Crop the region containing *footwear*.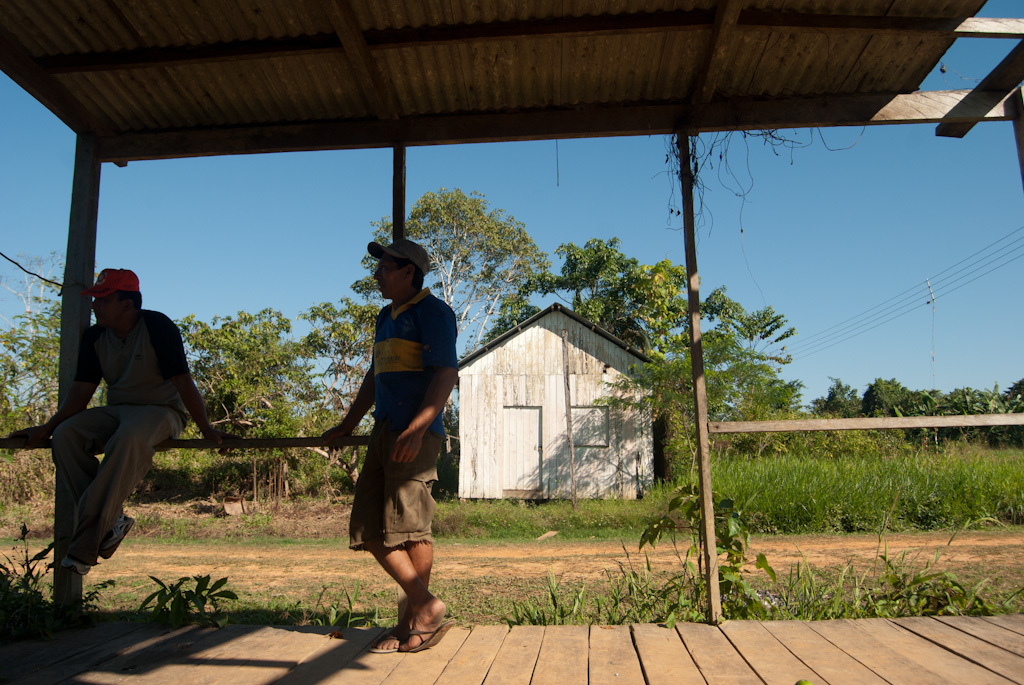
Crop region: {"left": 100, "top": 517, "right": 134, "bottom": 558}.
